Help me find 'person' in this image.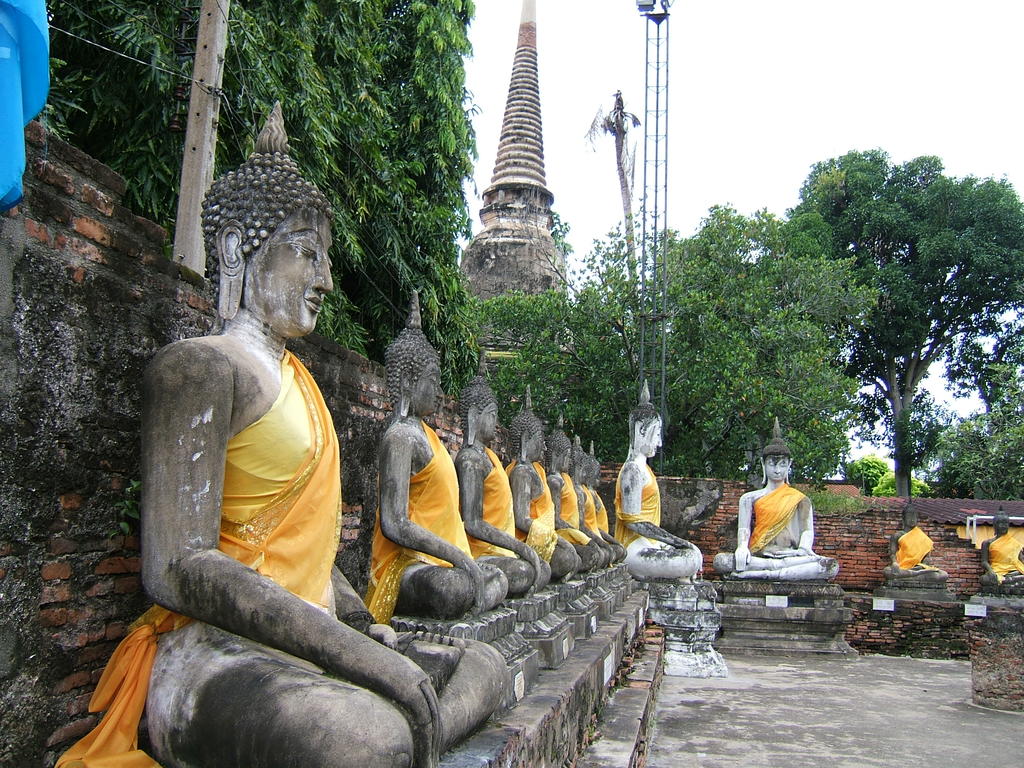
Found it: (611, 381, 705, 579).
